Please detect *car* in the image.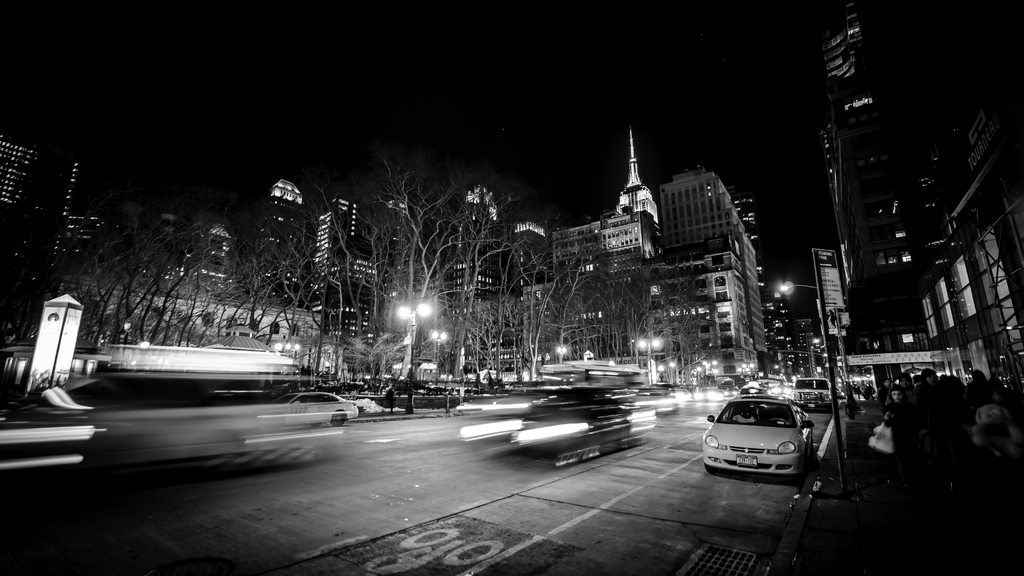
<region>794, 374, 832, 413</region>.
